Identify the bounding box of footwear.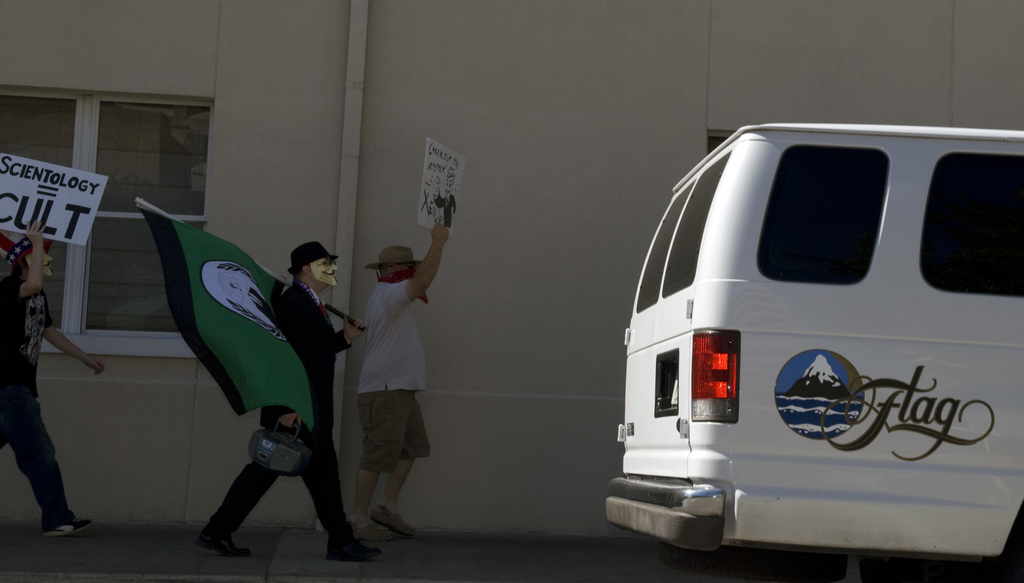
<bbox>375, 506, 412, 535</bbox>.
